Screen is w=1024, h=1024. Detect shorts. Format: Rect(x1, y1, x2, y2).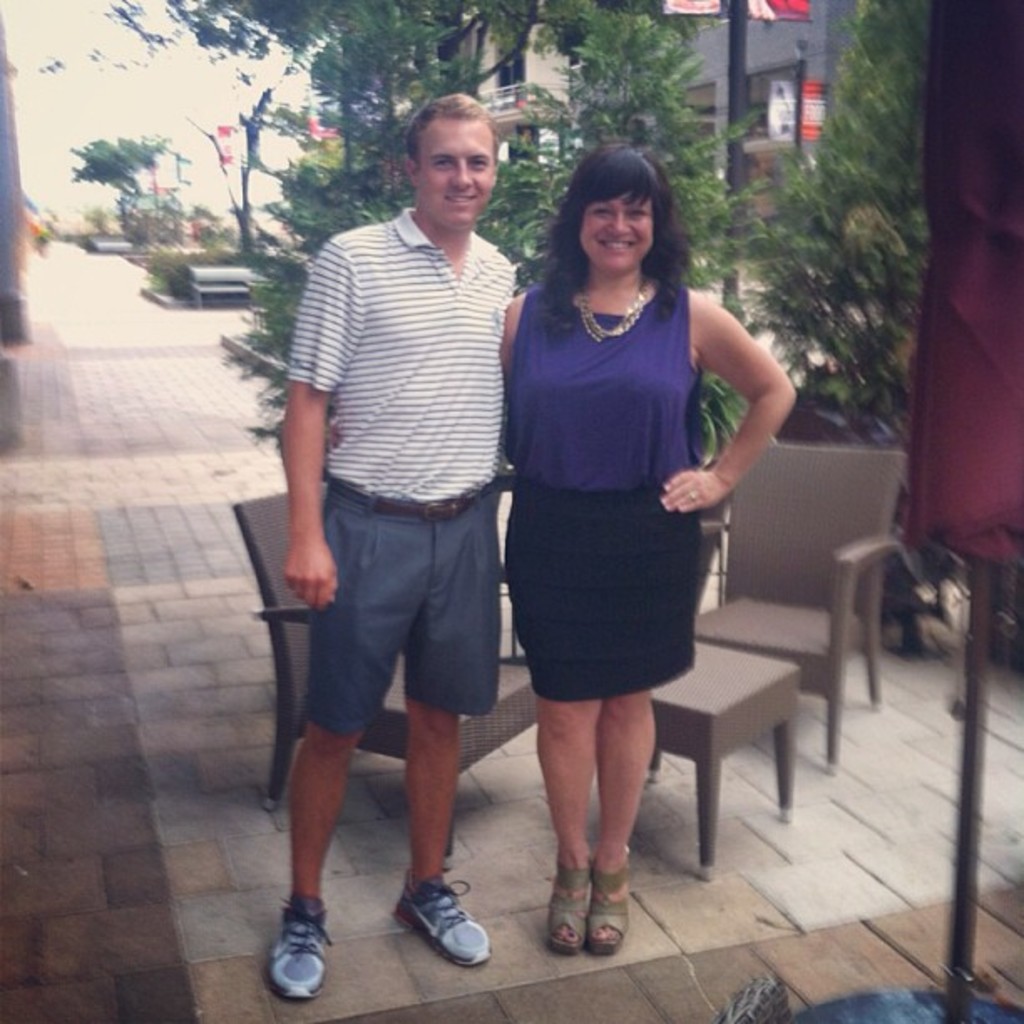
Rect(305, 475, 502, 738).
